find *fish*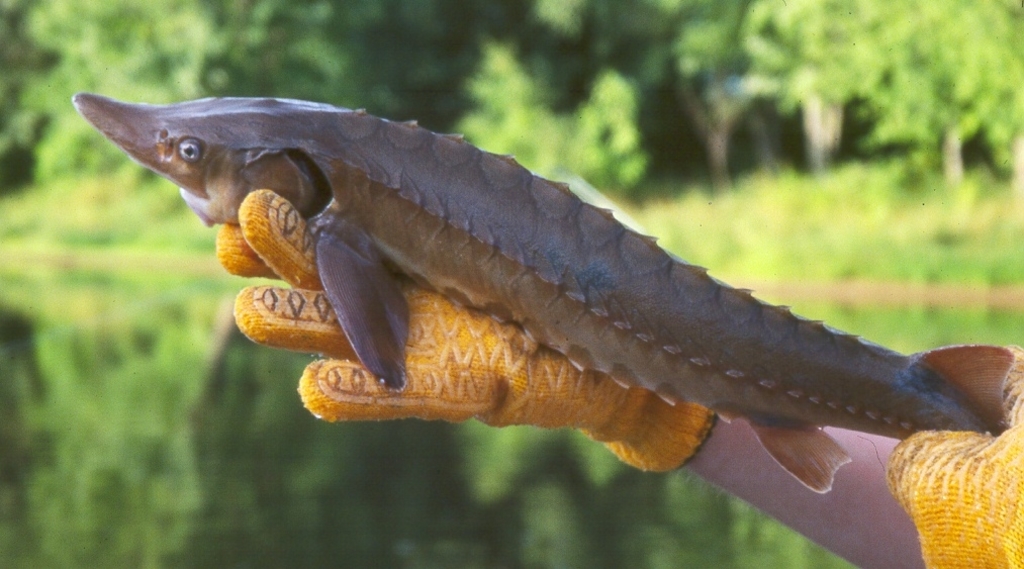
[90, 81, 990, 500]
